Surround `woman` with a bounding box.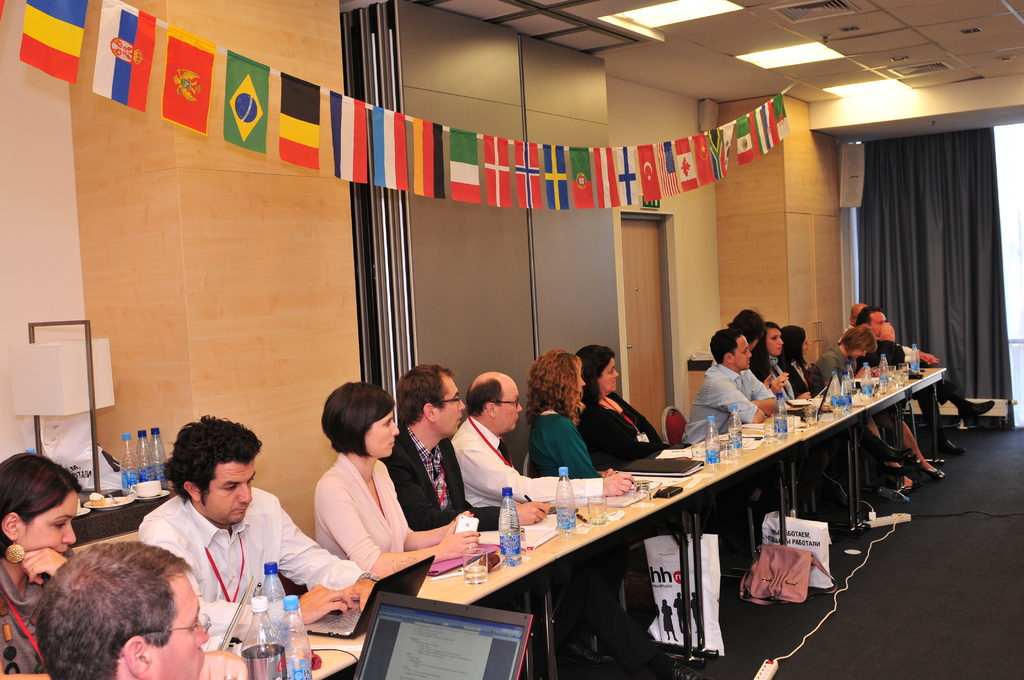
x1=515 y1=350 x2=618 y2=505.
